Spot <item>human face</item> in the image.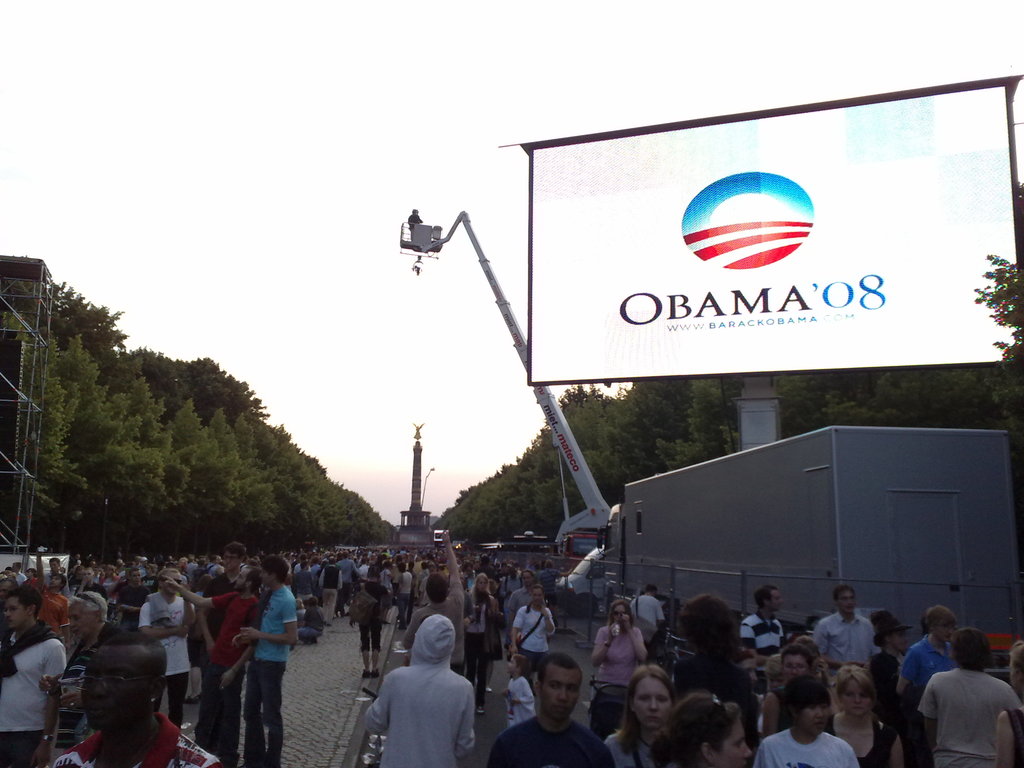
<item>human face</item> found at bbox=(67, 600, 96, 644).
